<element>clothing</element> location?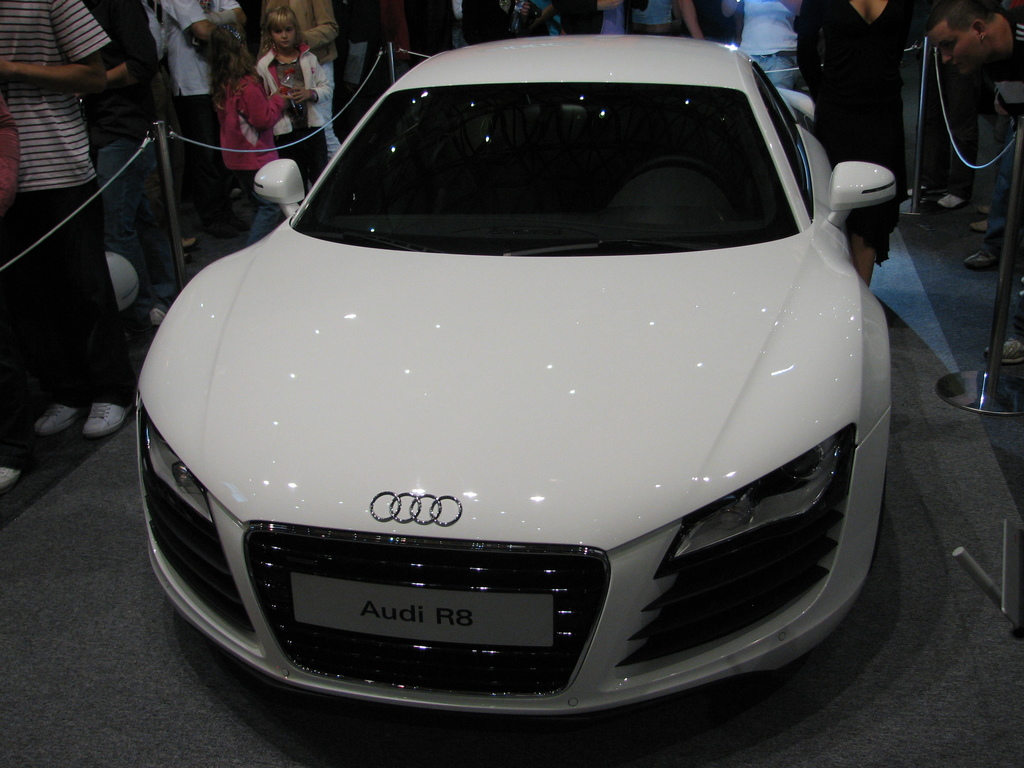
(left=76, top=0, right=161, bottom=152)
